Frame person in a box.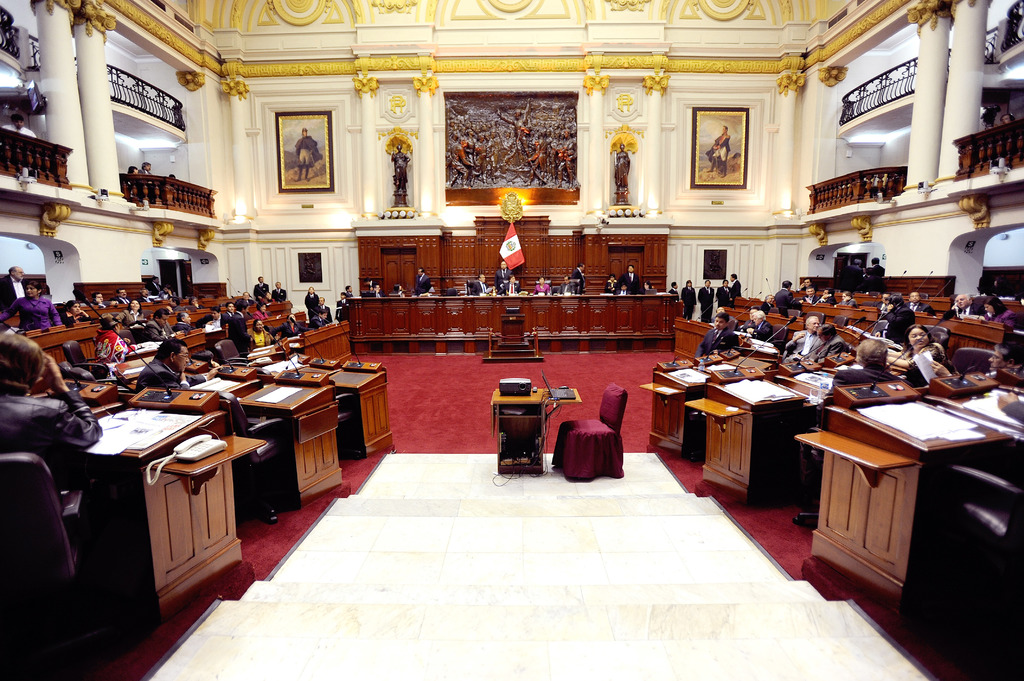
left=0, top=264, right=23, bottom=317.
